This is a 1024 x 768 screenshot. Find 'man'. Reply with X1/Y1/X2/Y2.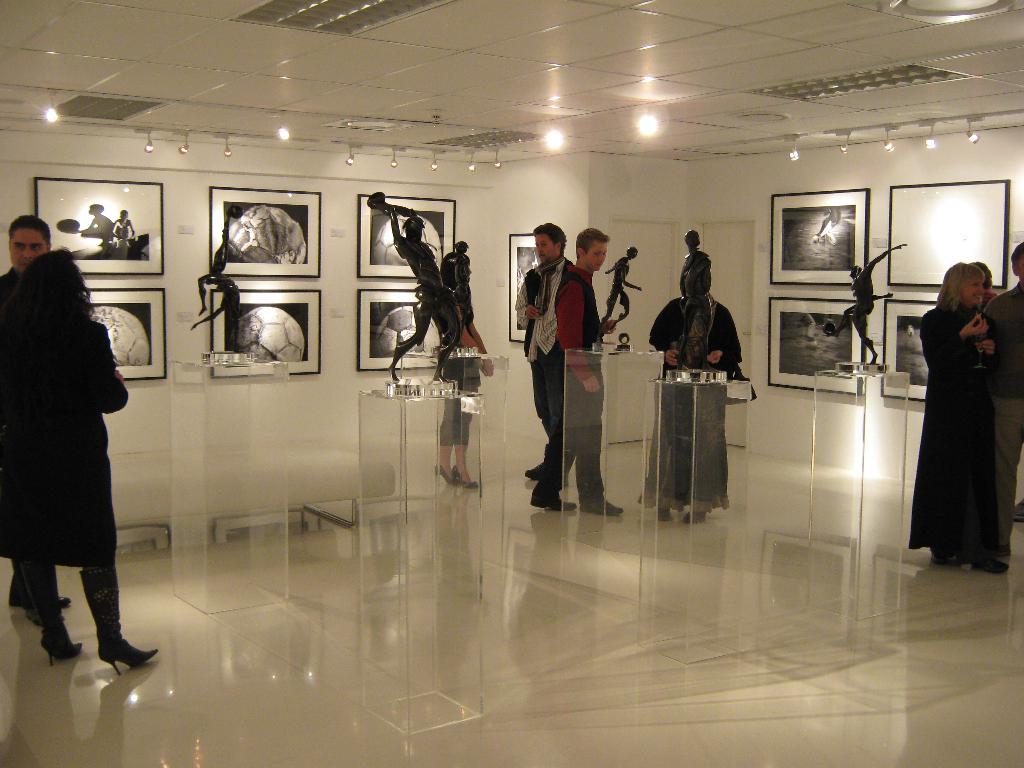
599/244/644/345.
